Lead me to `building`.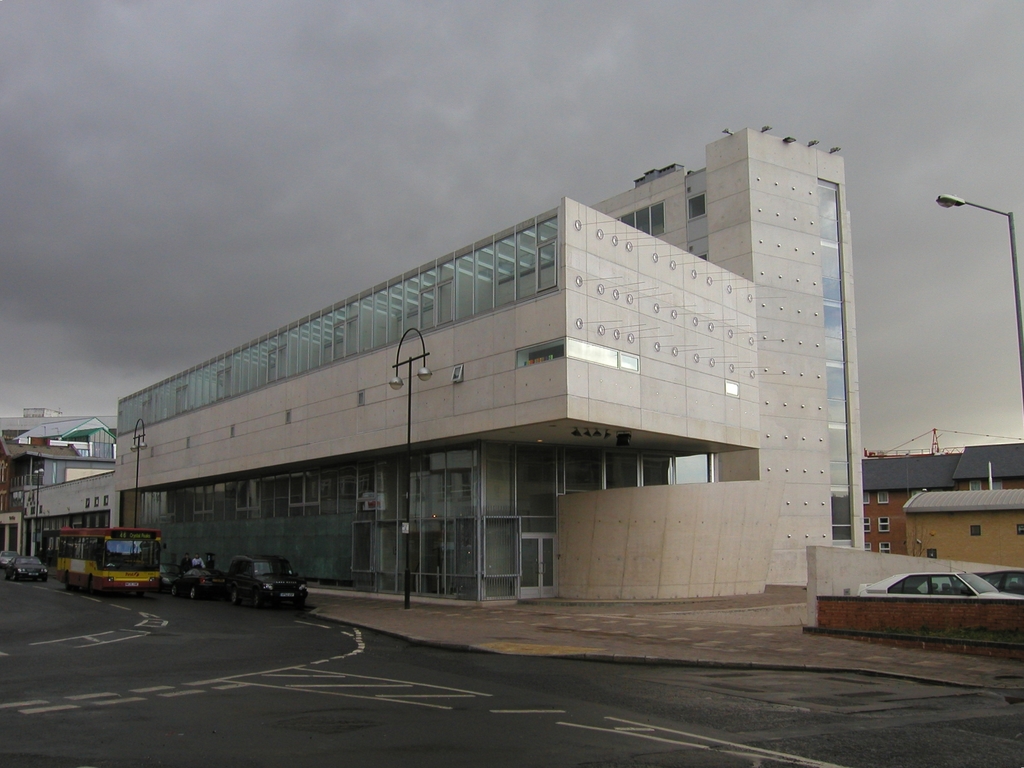
Lead to locate(864, 445, 1020, 560).
